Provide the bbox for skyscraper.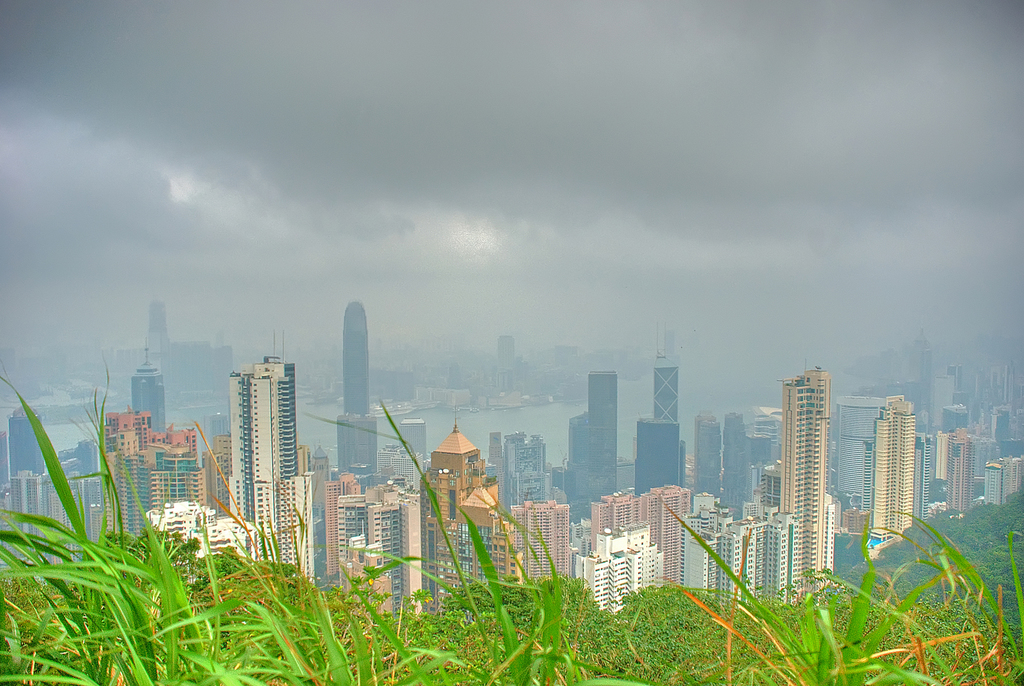
Rect(145, 421, 217, 506).
